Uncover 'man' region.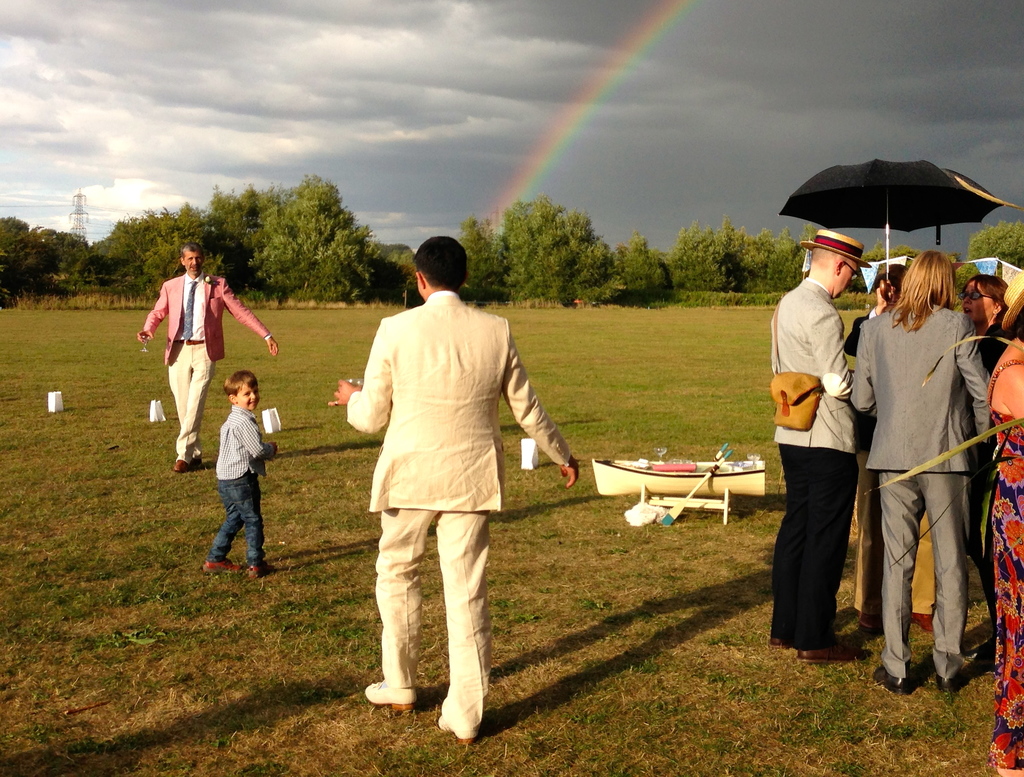
Uncovered: bbox=[345, 232, 561, 732].
